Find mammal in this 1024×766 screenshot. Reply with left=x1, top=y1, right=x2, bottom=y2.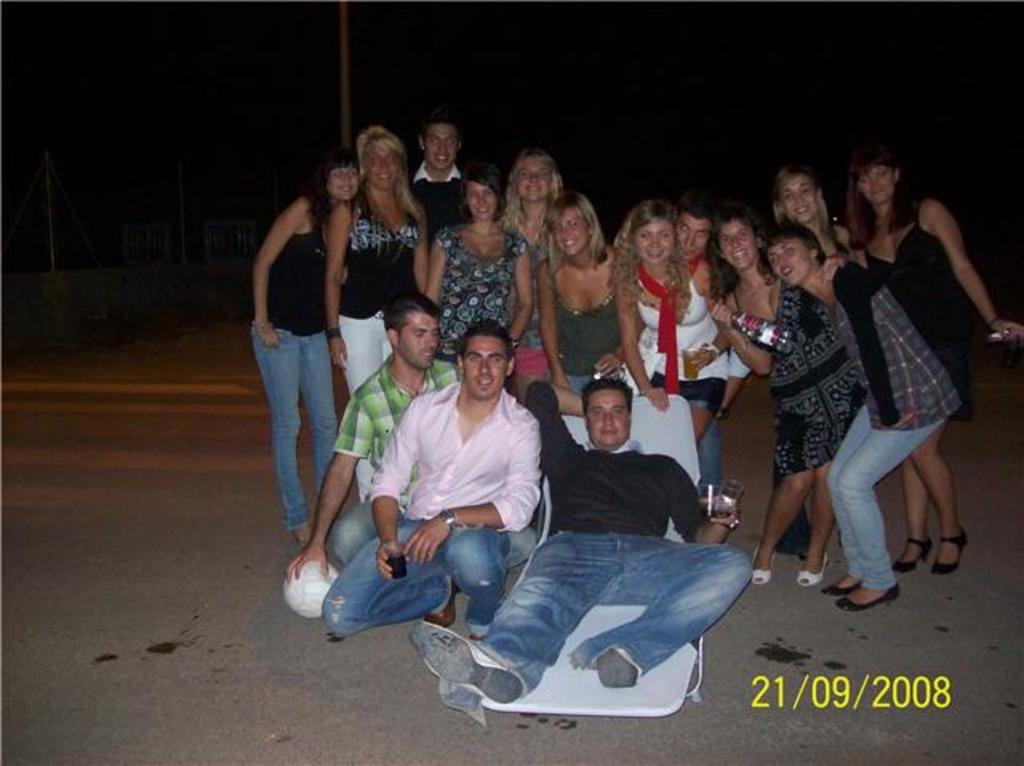
left=405, top=107, right=486, bottom=229.
